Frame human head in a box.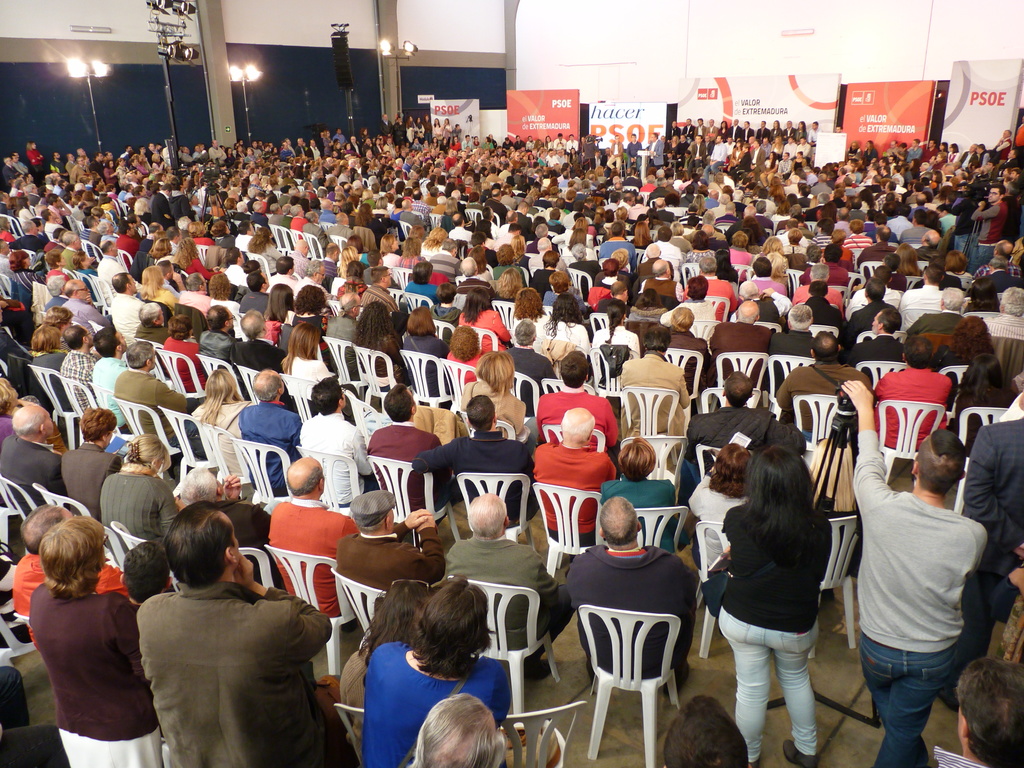
(381, 235, 397, 250).
